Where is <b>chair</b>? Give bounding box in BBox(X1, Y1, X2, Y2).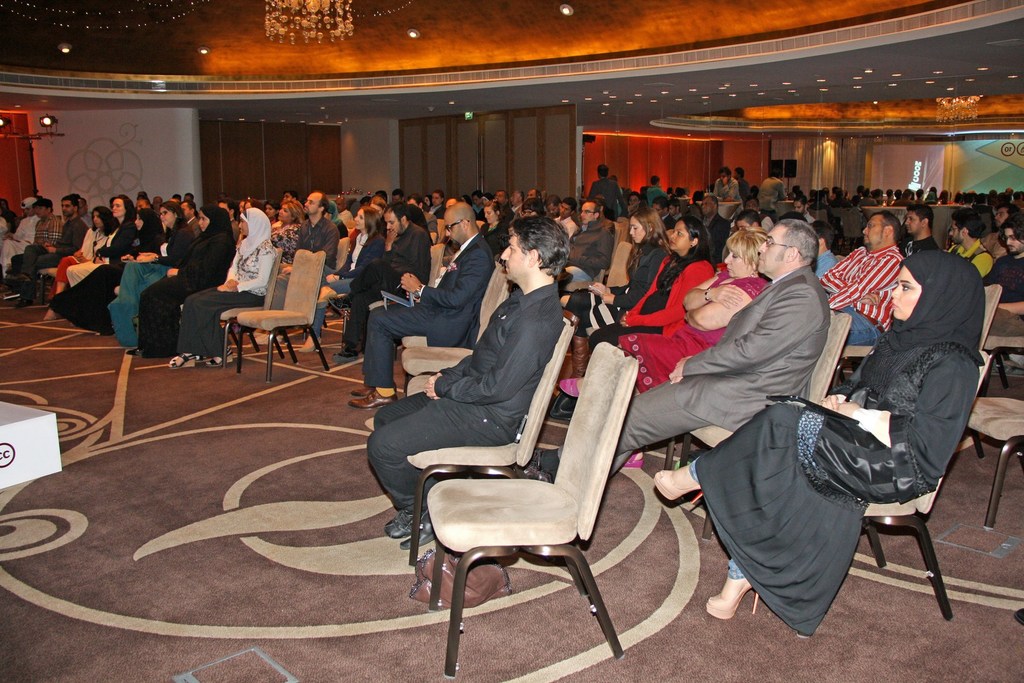
BBox(973, 280, 1001, 373).
